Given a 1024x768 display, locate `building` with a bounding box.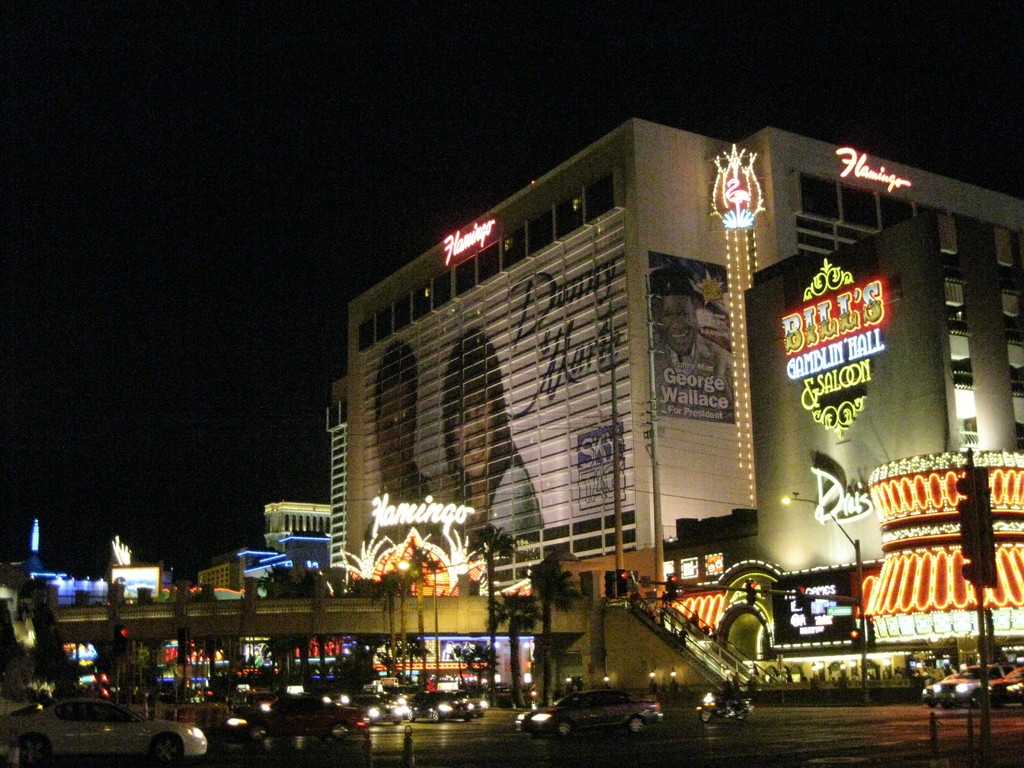
Located: 348,114,1023,691.
